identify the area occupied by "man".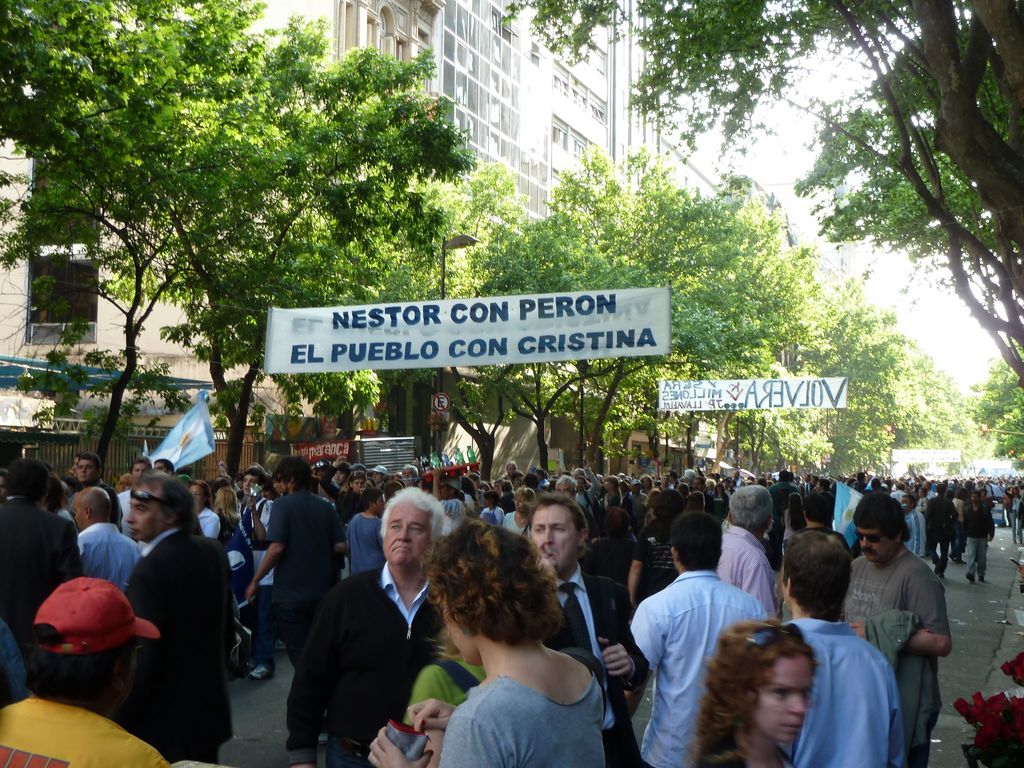
Area: bbox=[768, 470, 798, 525].
